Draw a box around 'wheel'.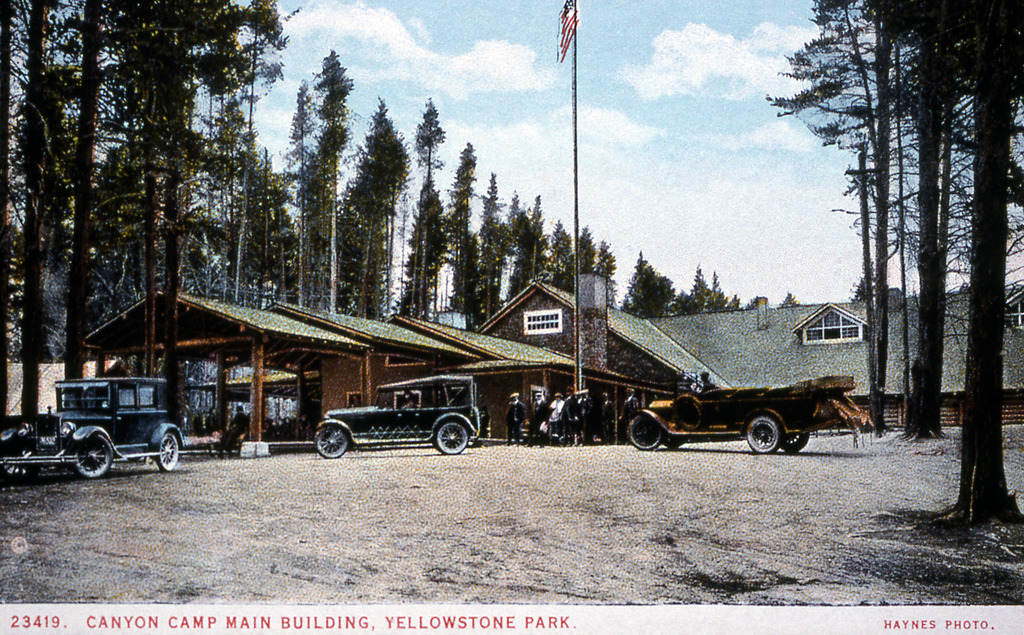
bbox=[163, 438, 178, 473].
